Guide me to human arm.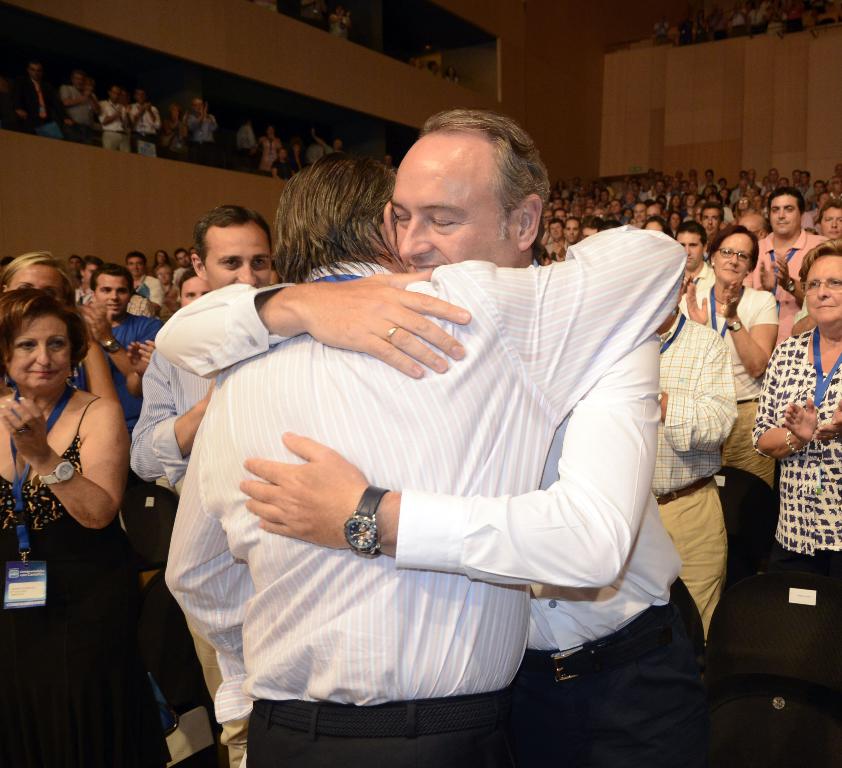
Guidance: l=771, t=248, r=806, b=307.
